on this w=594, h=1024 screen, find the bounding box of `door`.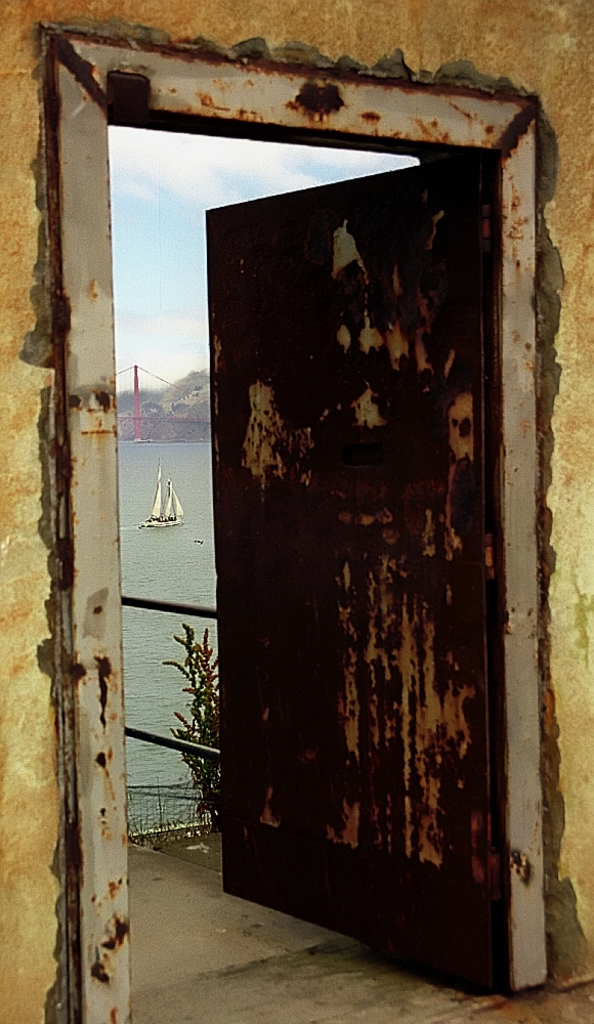
Bounding box: bbox=[142, 124, 546, 938].
